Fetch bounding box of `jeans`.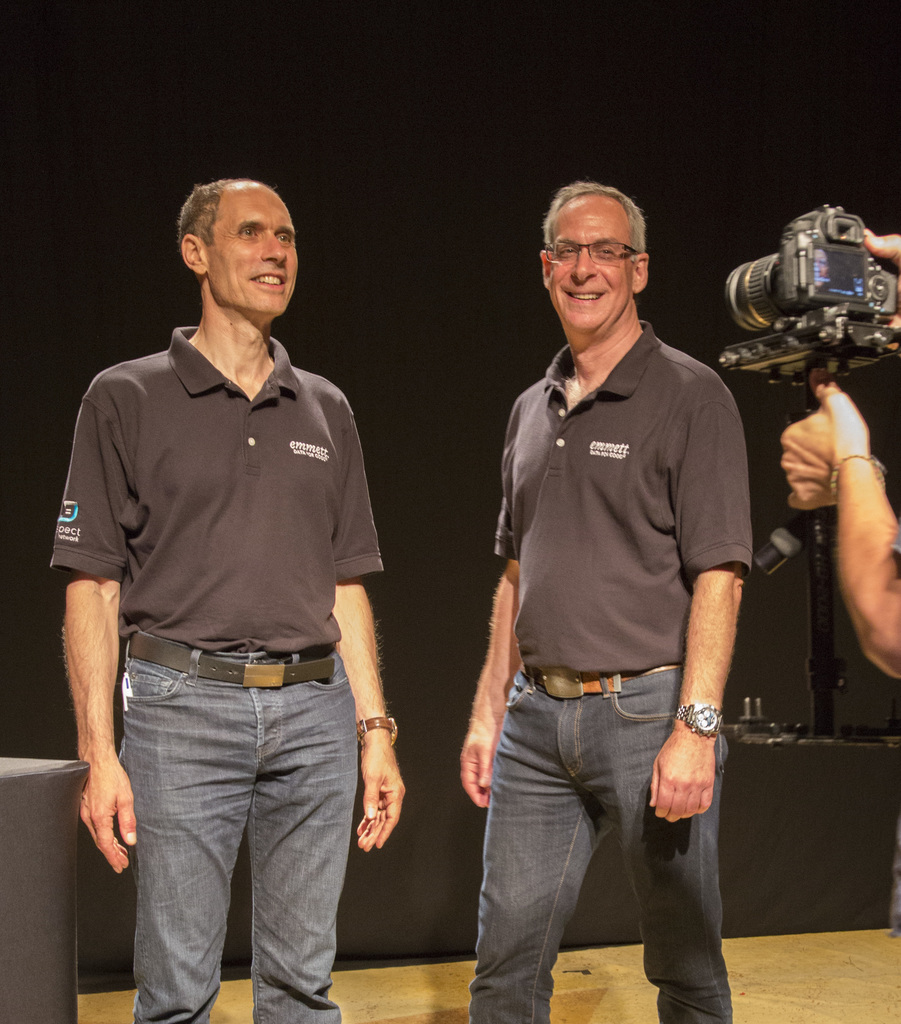
Bbox: rect(468, 673, 733, 1017).
